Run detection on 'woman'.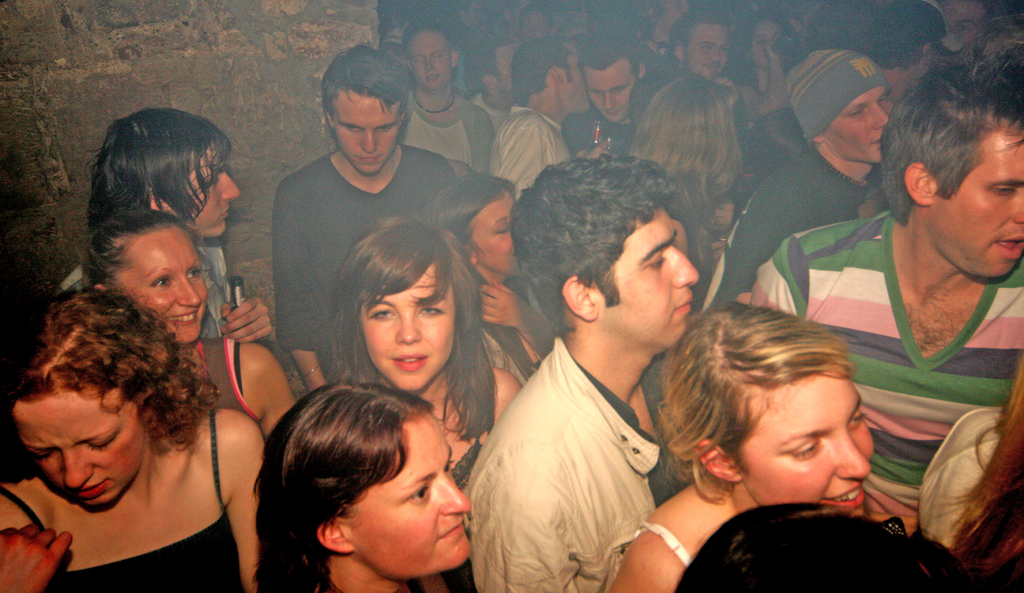
Result: 252:376:484:592.
